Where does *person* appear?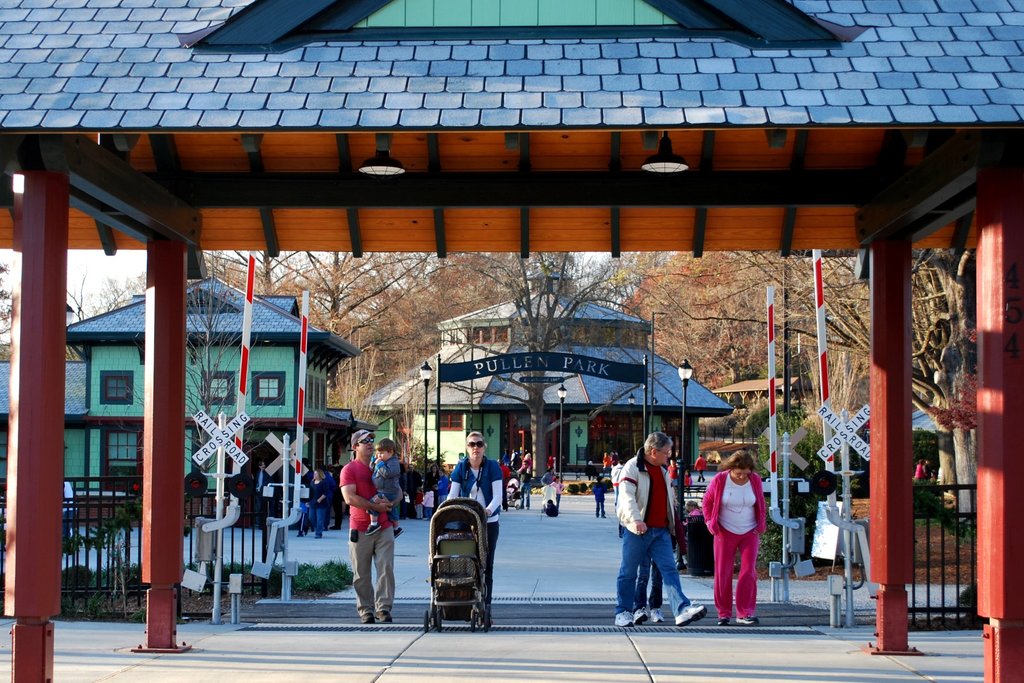
Appears at <box>341,422,399,623</box>.
